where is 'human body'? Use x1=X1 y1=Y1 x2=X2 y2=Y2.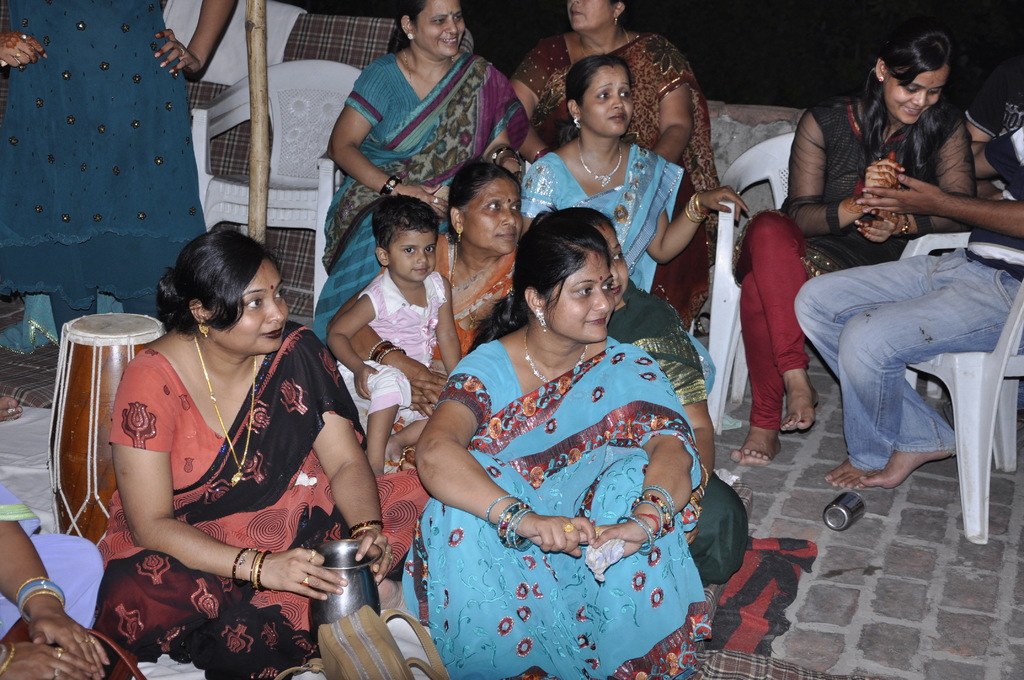
x1=0 y1=0 x2=239 y2=344.
